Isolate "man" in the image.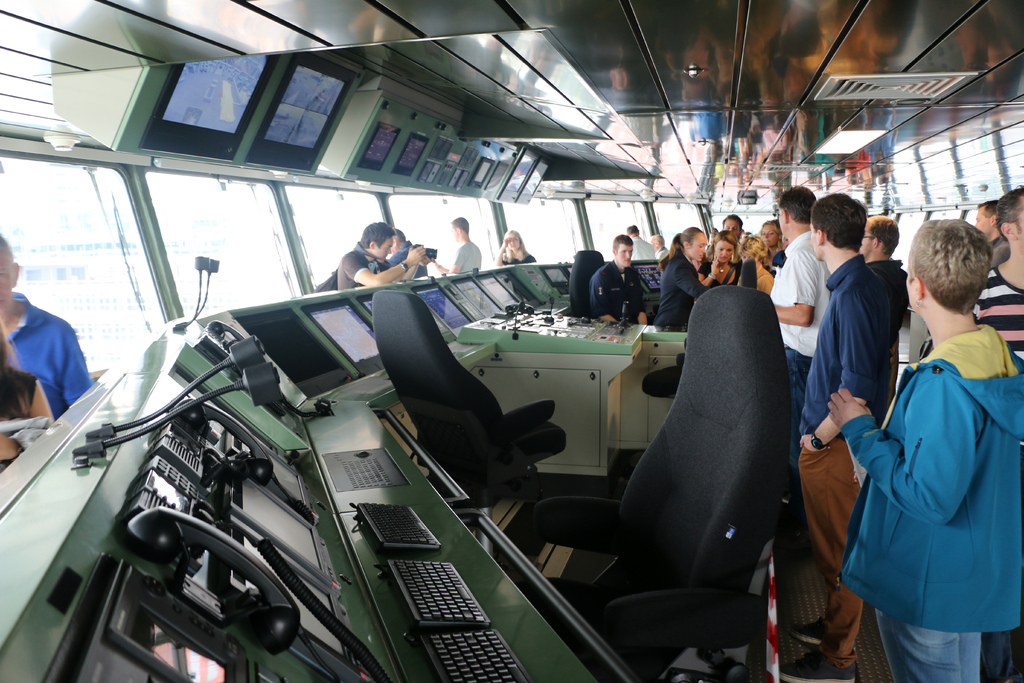
Isolated region: [x1=388, y1=228, x2=429, y2=279].
